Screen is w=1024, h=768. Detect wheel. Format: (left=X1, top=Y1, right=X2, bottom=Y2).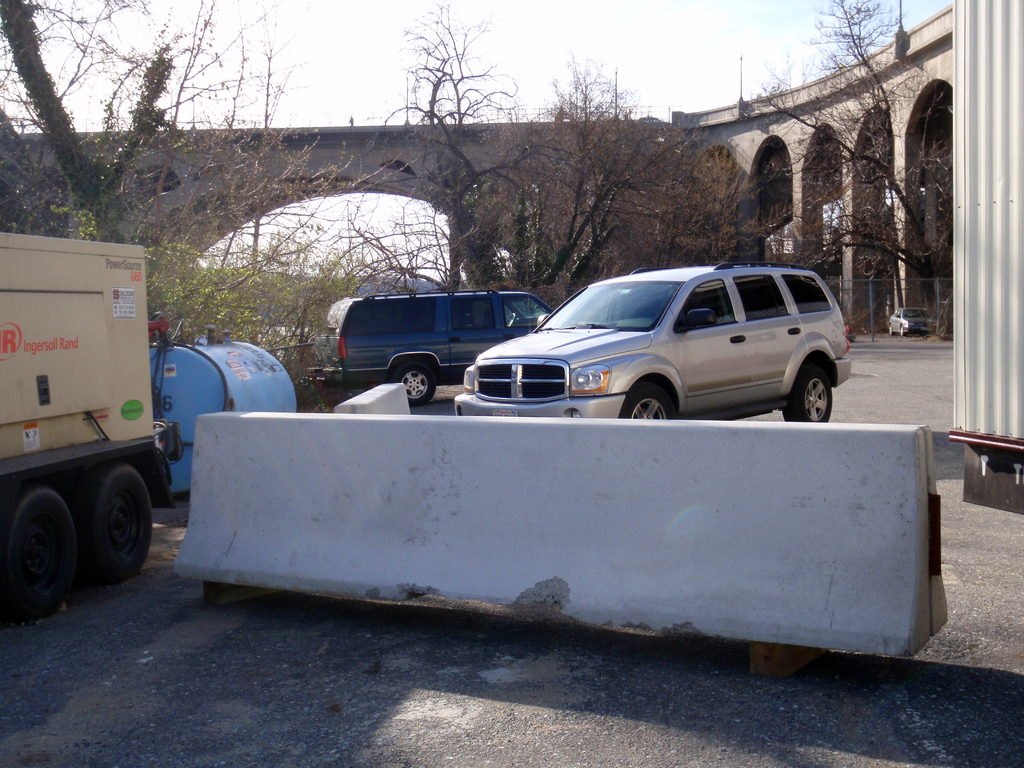
(left=624, top=383, right=687, bottom=419).
